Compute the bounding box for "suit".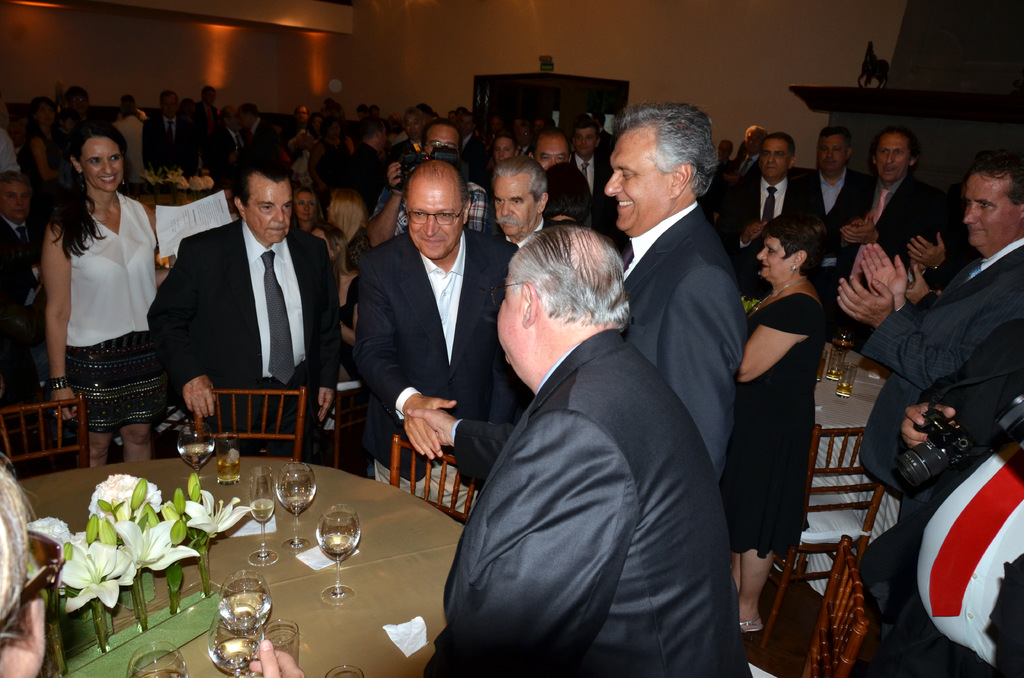
244 114 266 152.
